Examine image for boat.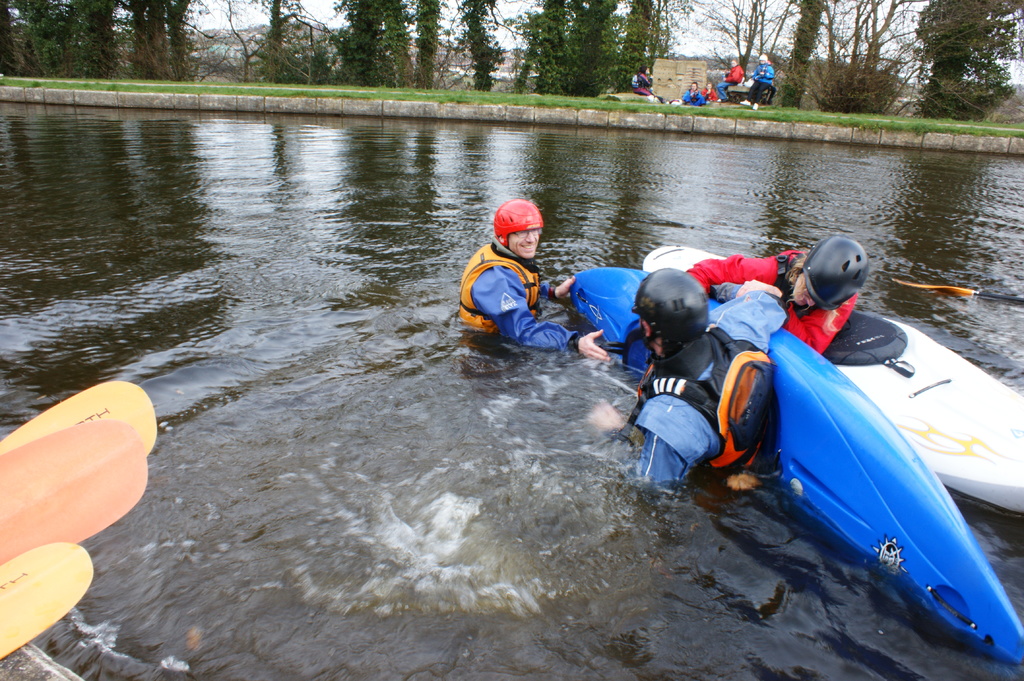
Examination result: left=639, top=242, right=1023, bottom=517.
